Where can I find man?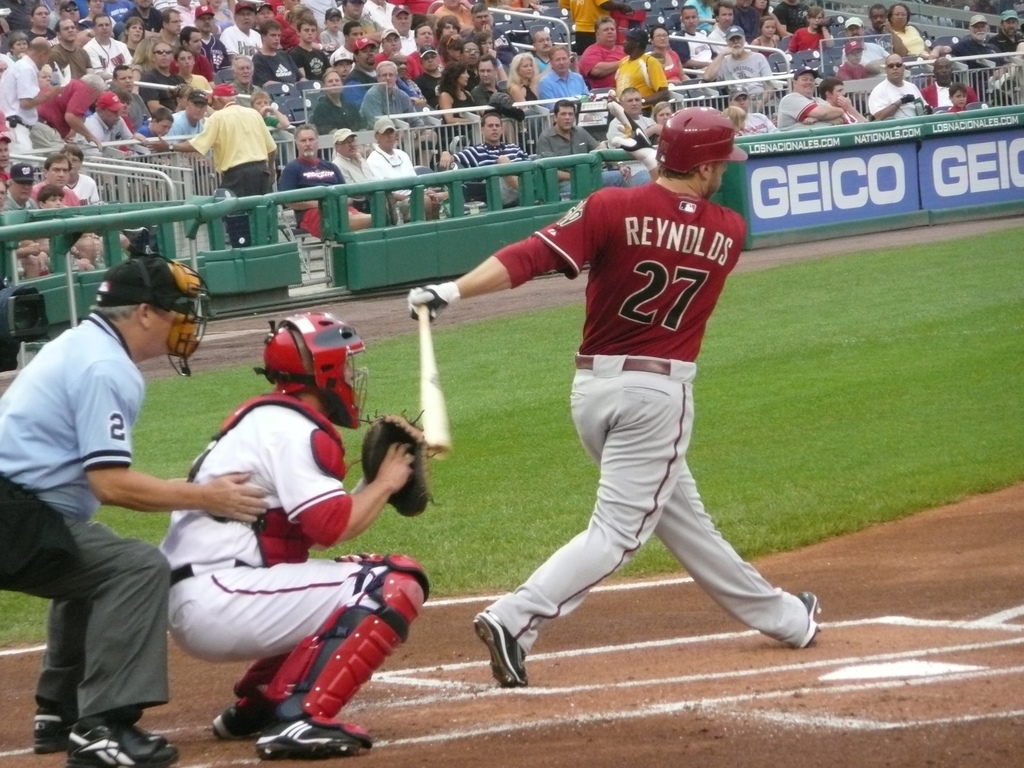
You can find it at 74, 87, 129, 147.
